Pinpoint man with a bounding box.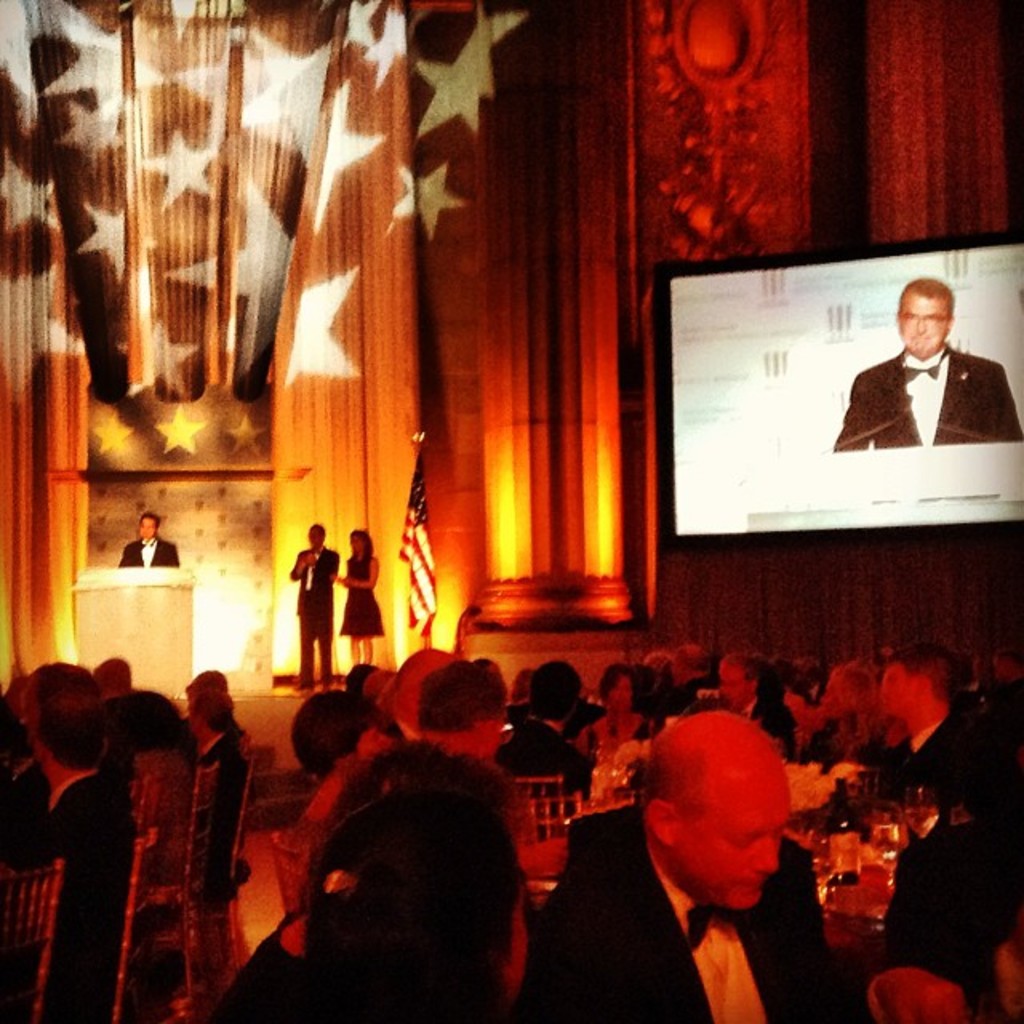
box=[861, 637, 995, 803].
